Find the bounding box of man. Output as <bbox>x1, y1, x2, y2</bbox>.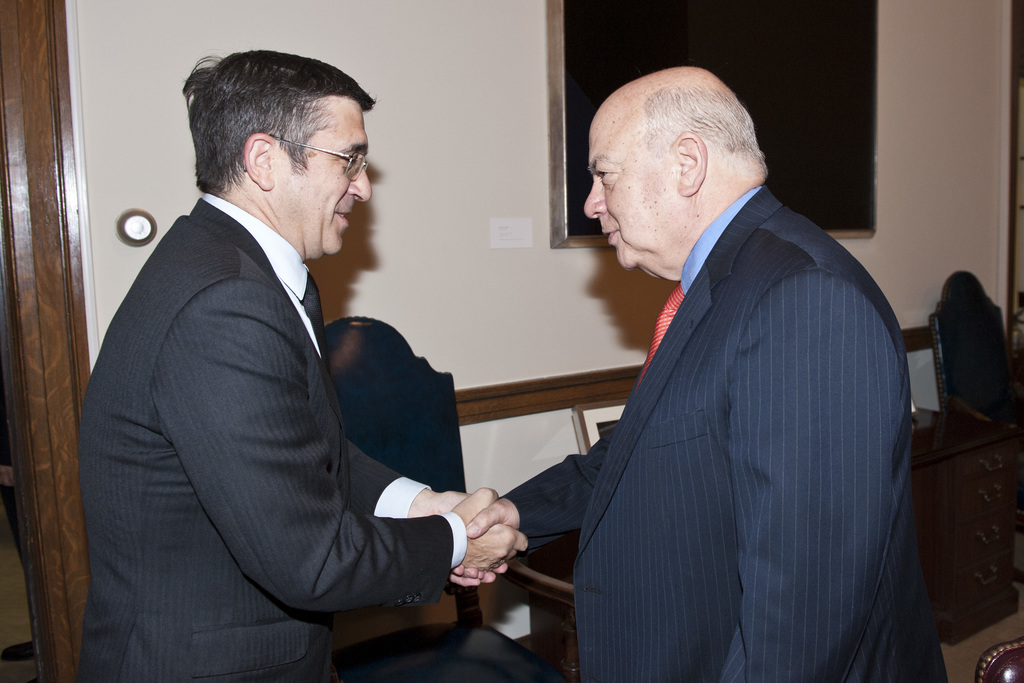
<bbox>76, 47, 527, 682</bbox>.
